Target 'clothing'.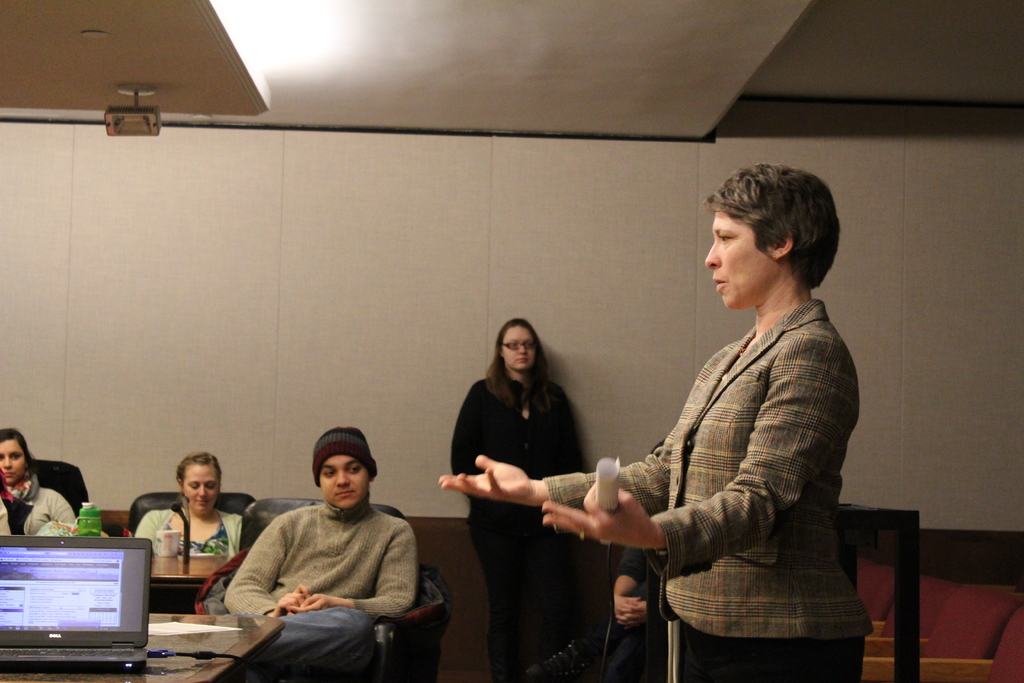
Target region: rect(434, 370, 607, 648).
